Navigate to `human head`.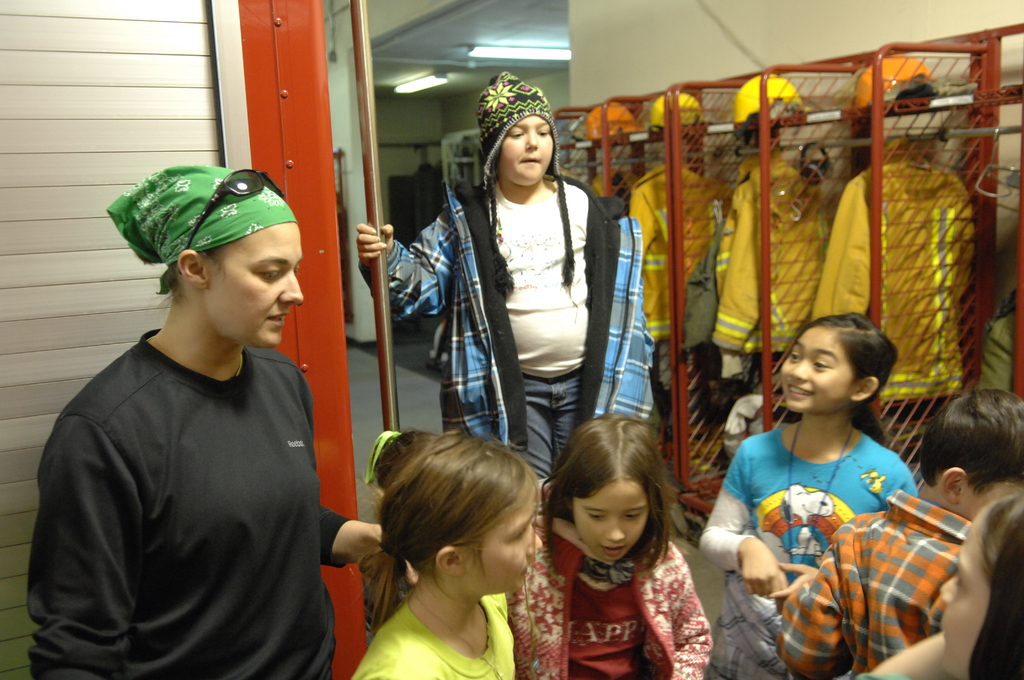
Navigation target: x1=475 y1=88 x2=554 y2=187.
